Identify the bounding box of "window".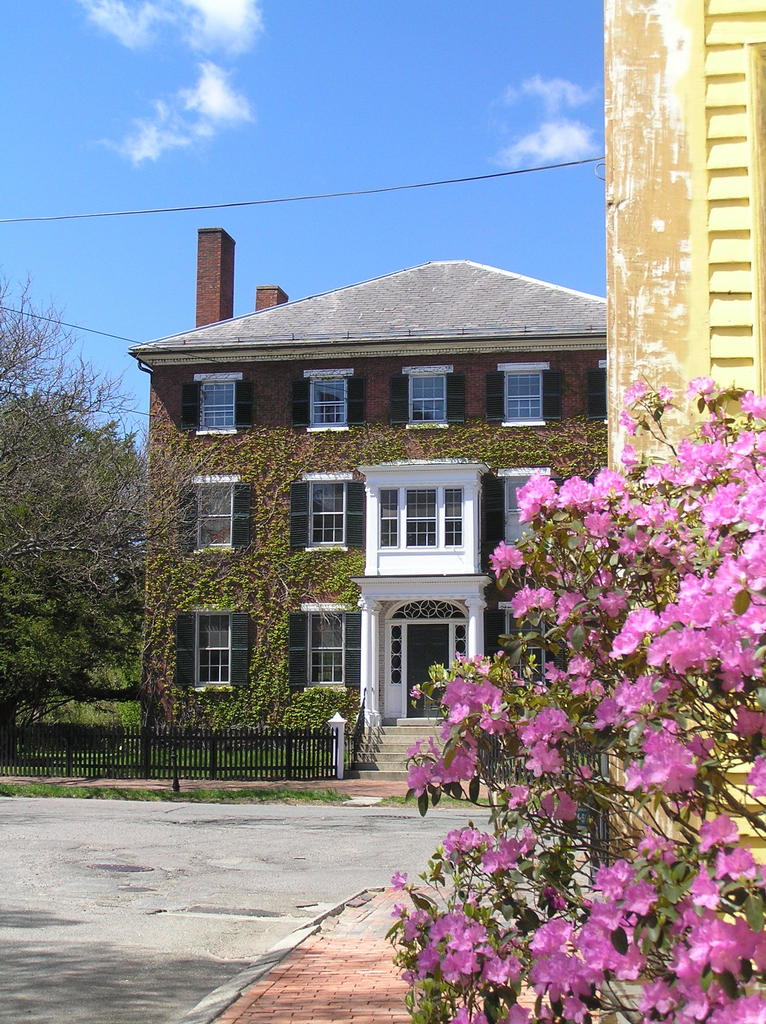
bbox(489, 364, 548, 429).
